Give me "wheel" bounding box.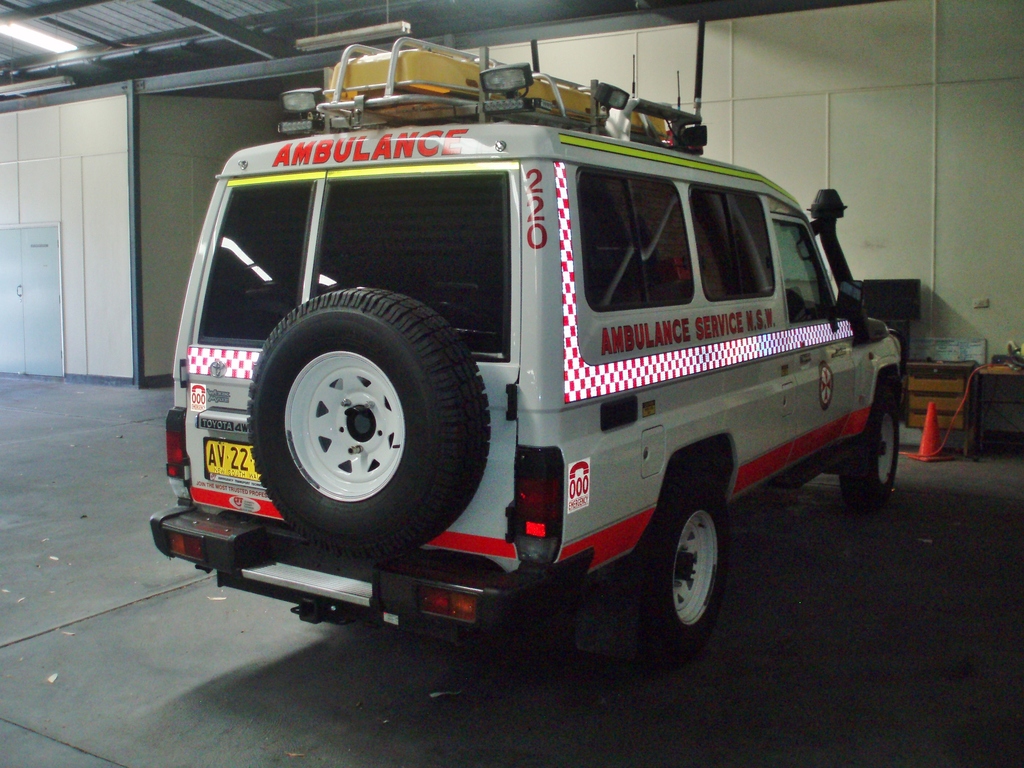
locate(642, 490, 737, 646).
